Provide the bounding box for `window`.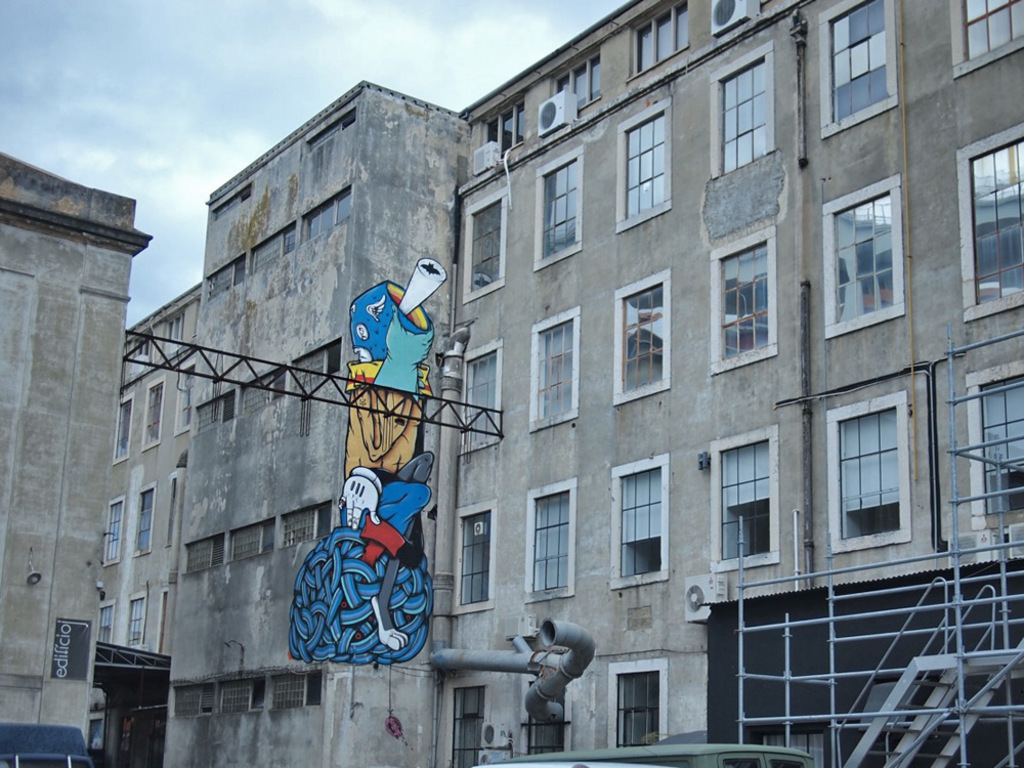
445 502 498 624.
